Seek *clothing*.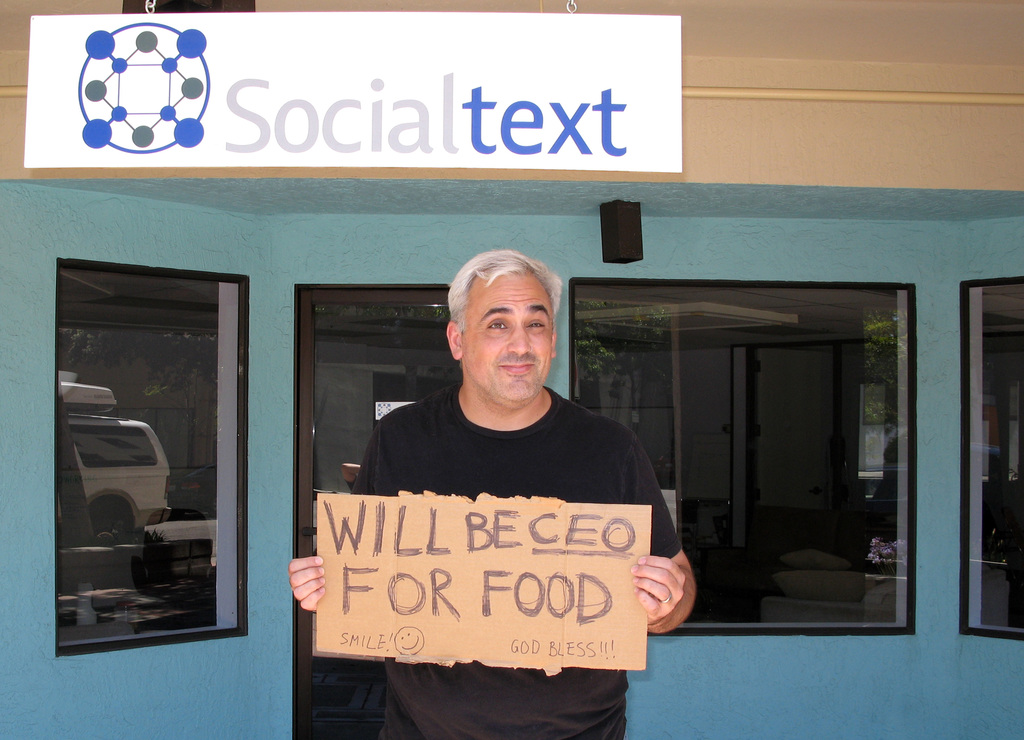
bbox(349, 378, 683, 739).
